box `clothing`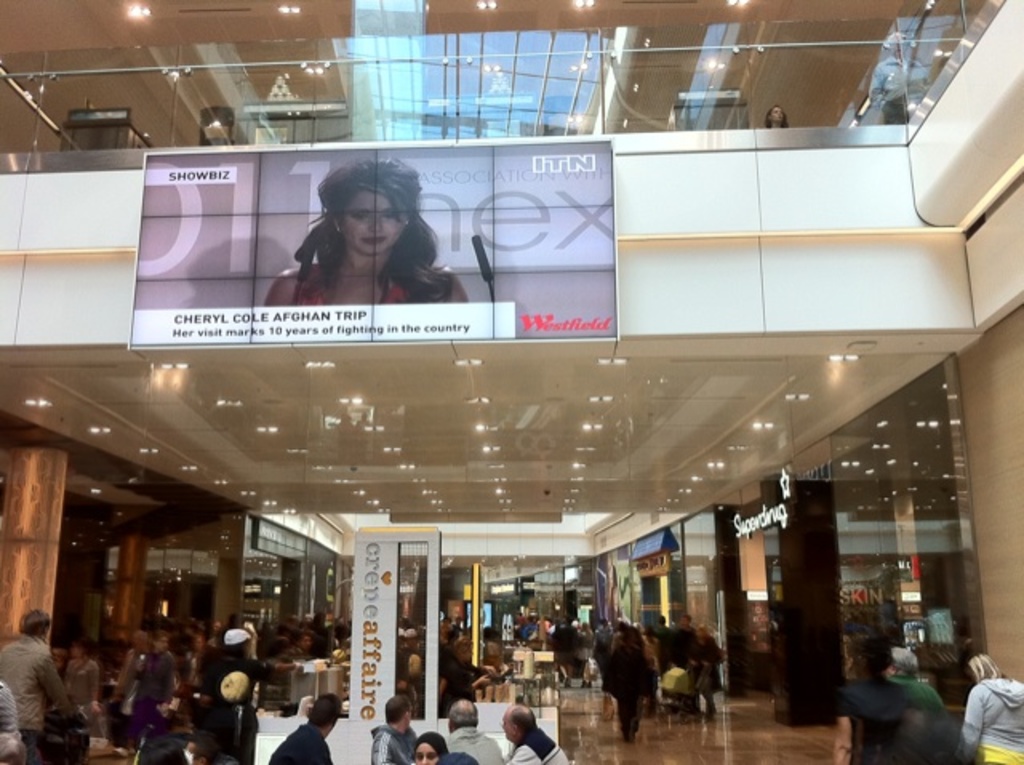
{"left": 958, "top": 675, "right": 1022, "bottom": 763}
